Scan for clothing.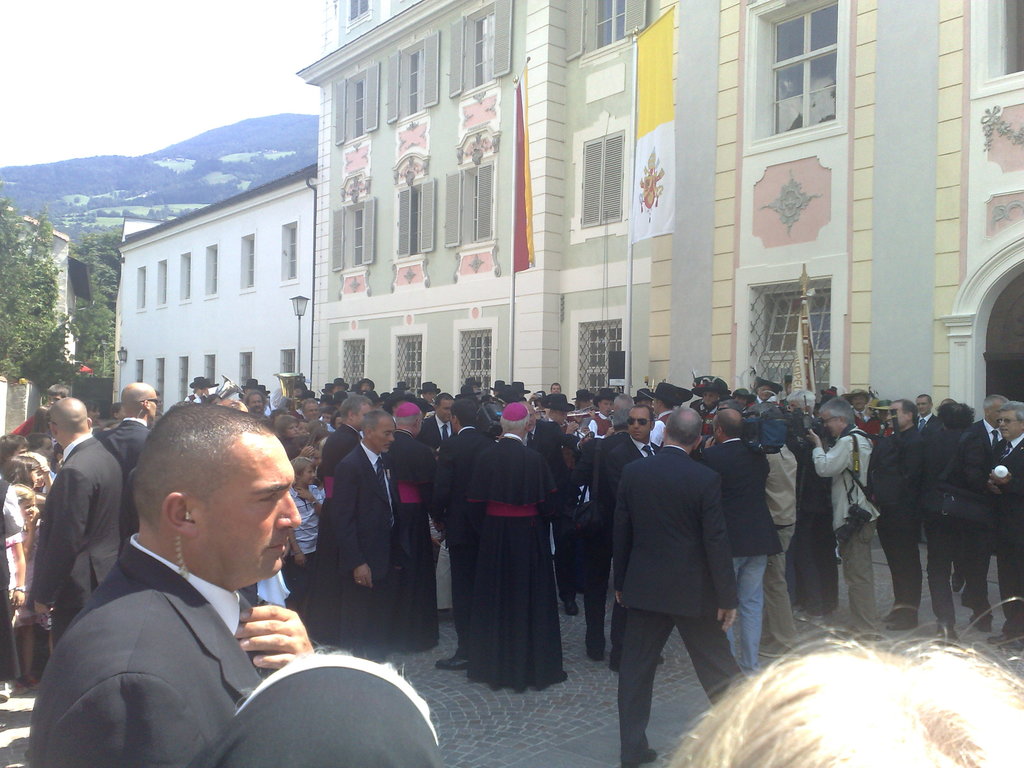
Scan result: box(433, 426, 495, 654).
